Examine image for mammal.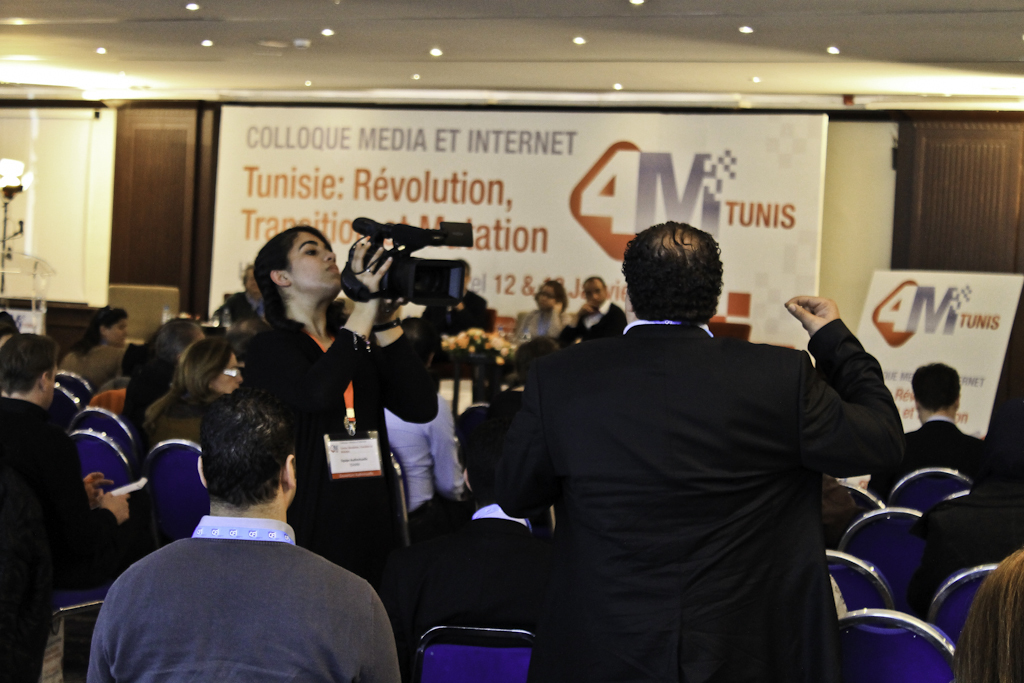
Examination result: (0, 327, 132, 679).
